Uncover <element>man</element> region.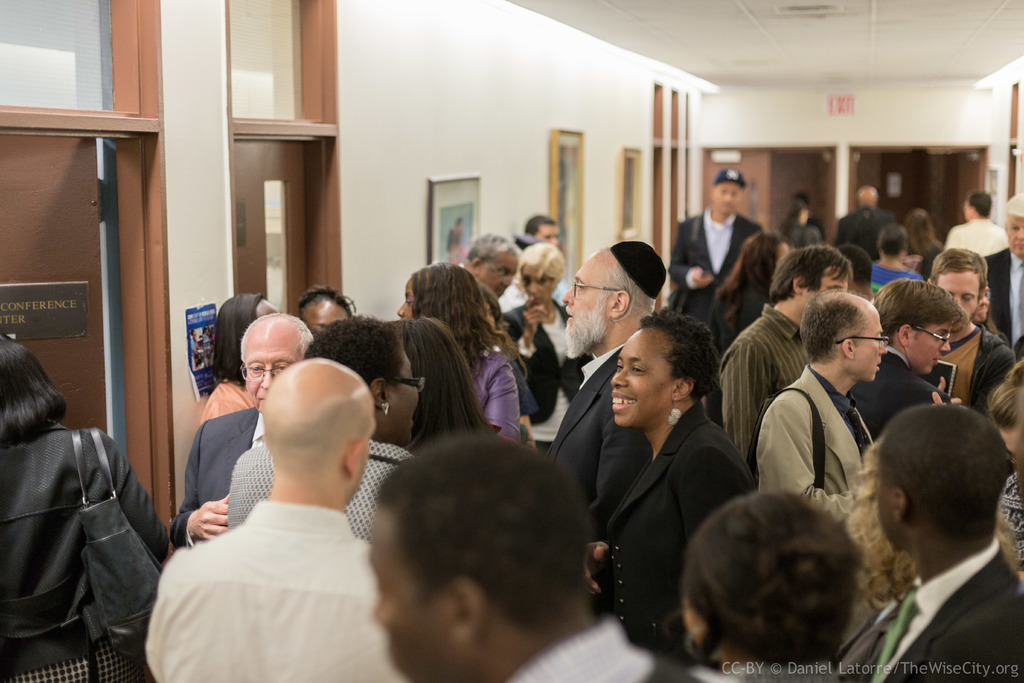
Uncovered: [left=921, top=247, right=1023, bottom=404].
